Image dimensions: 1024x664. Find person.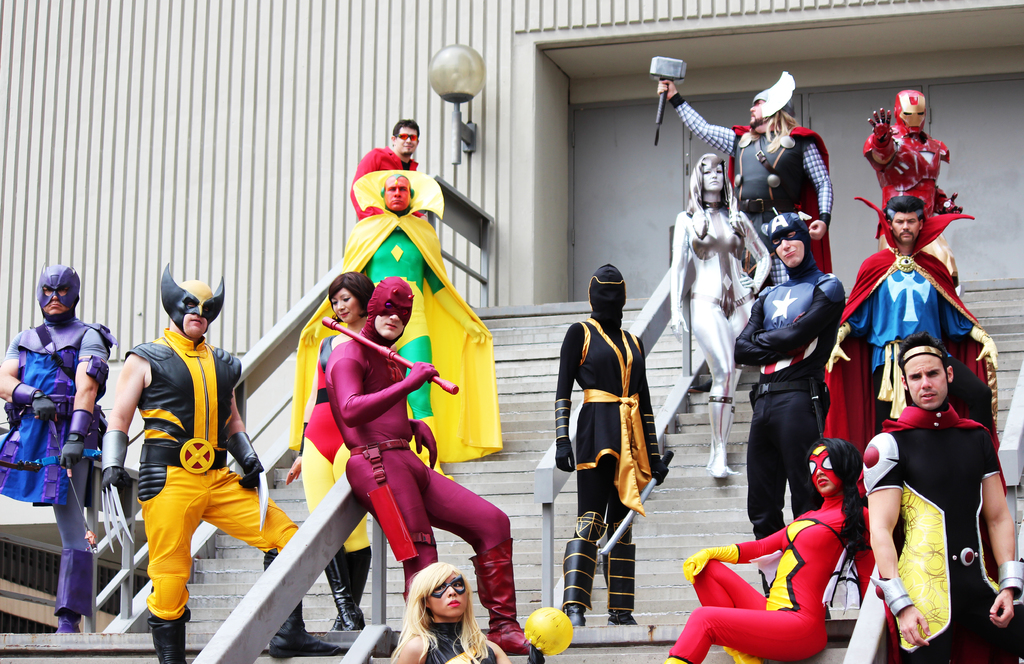
pyautogui.locateOnScreen(860, 83, 965, 216).
